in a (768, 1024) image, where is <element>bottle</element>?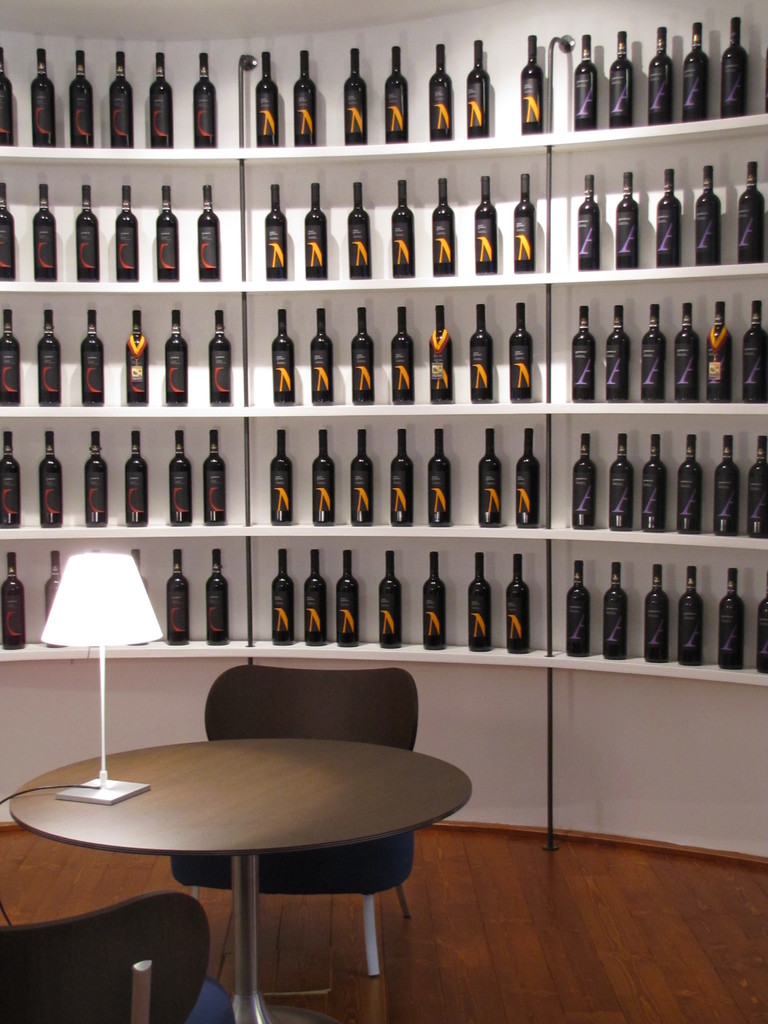
region(390, 179, 411, 284).
